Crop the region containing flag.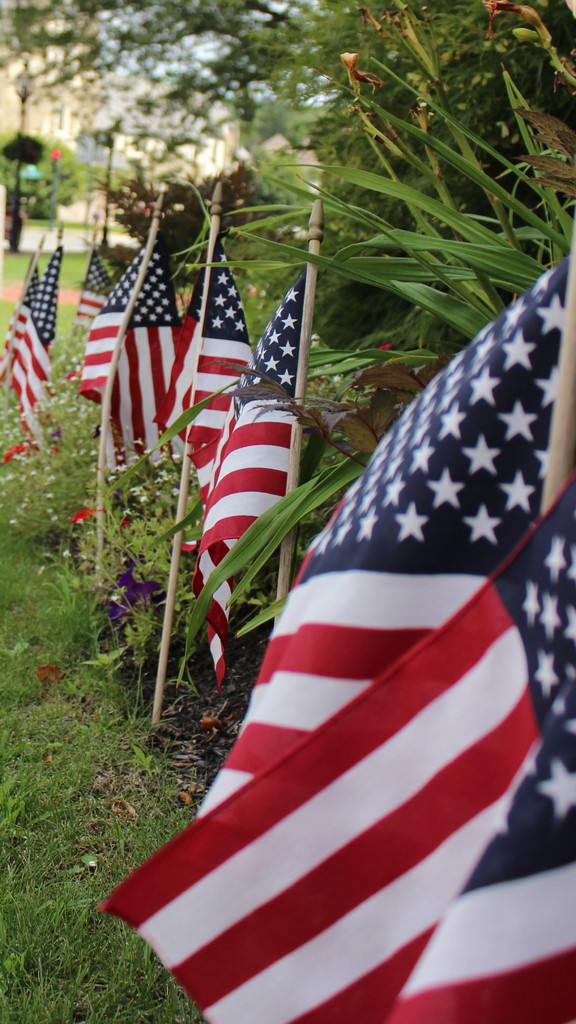
Crop region: 77,229,187,481.
